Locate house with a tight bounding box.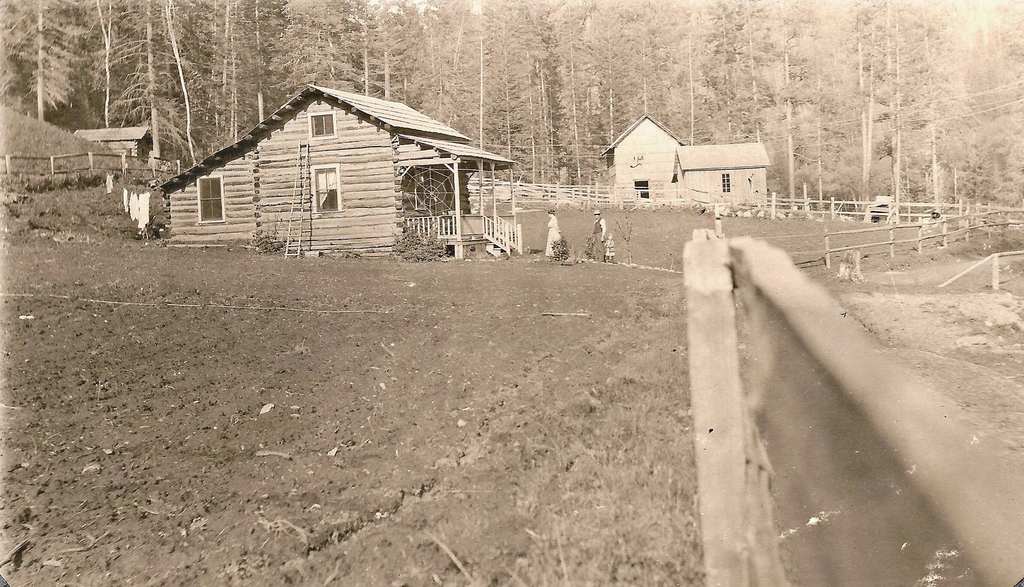
box(669, 136, 780, 207).
